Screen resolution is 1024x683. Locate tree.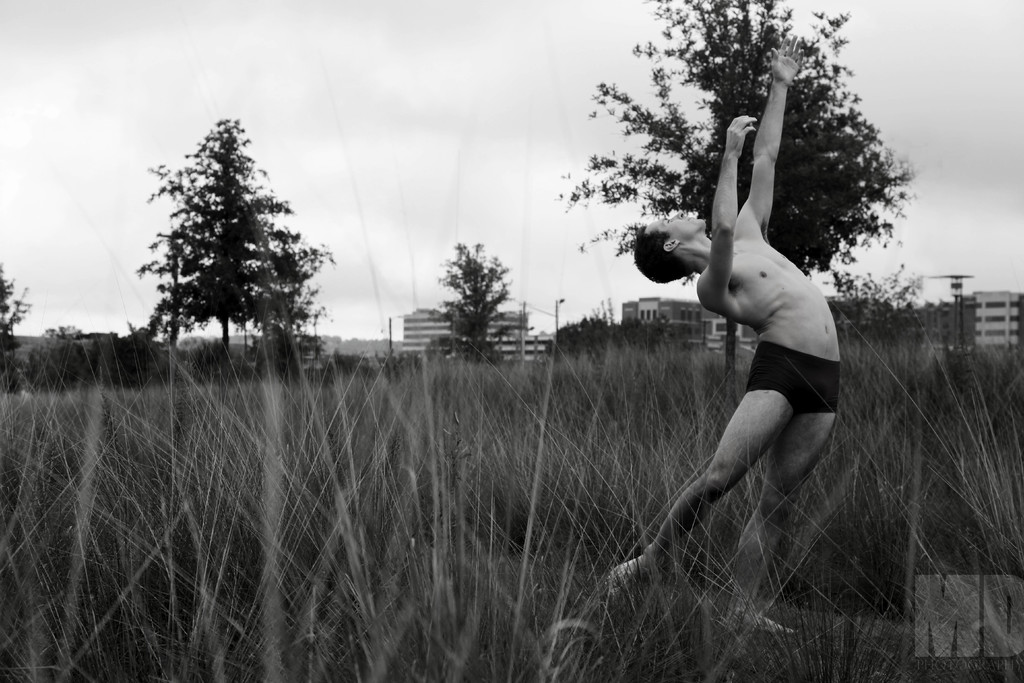
<box>434,236,519,382</box>.
